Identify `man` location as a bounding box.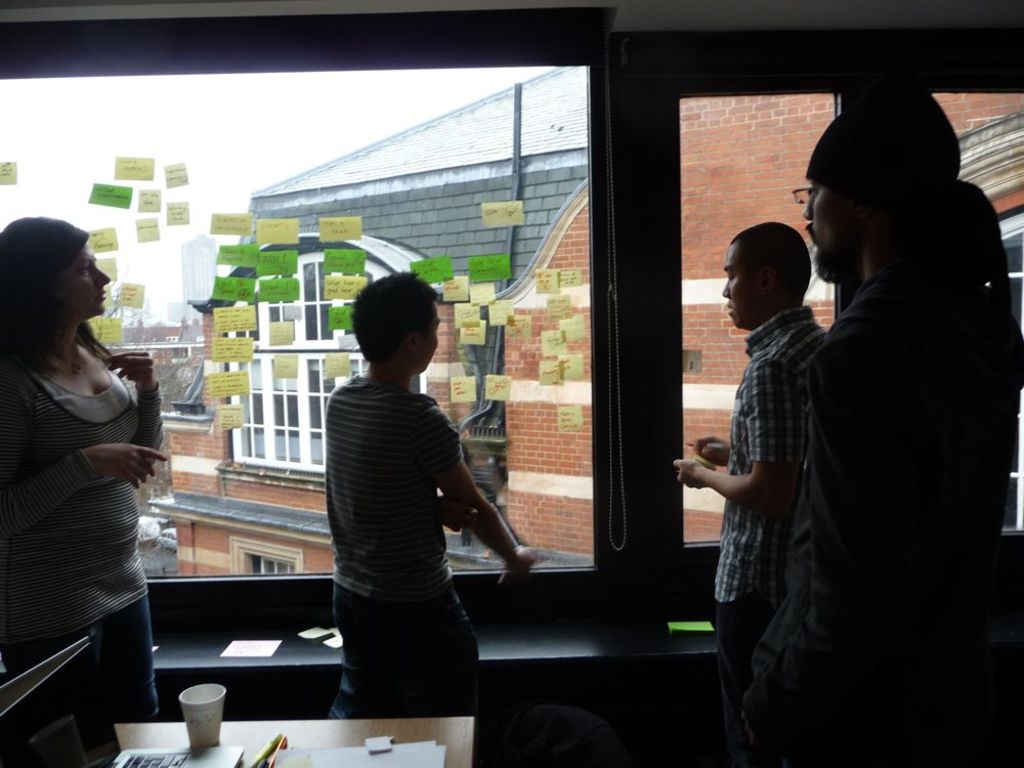
x1=721, y1=114, x2=987, y2=741.
